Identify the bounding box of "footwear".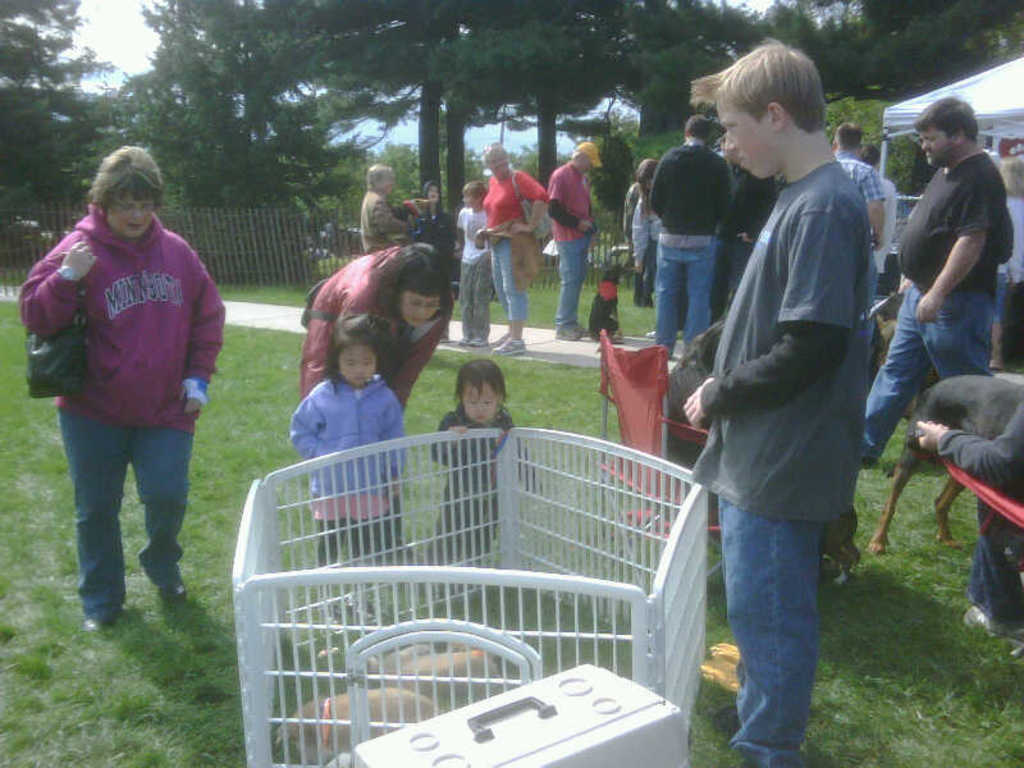
detection(81, 605, 119, 631).
